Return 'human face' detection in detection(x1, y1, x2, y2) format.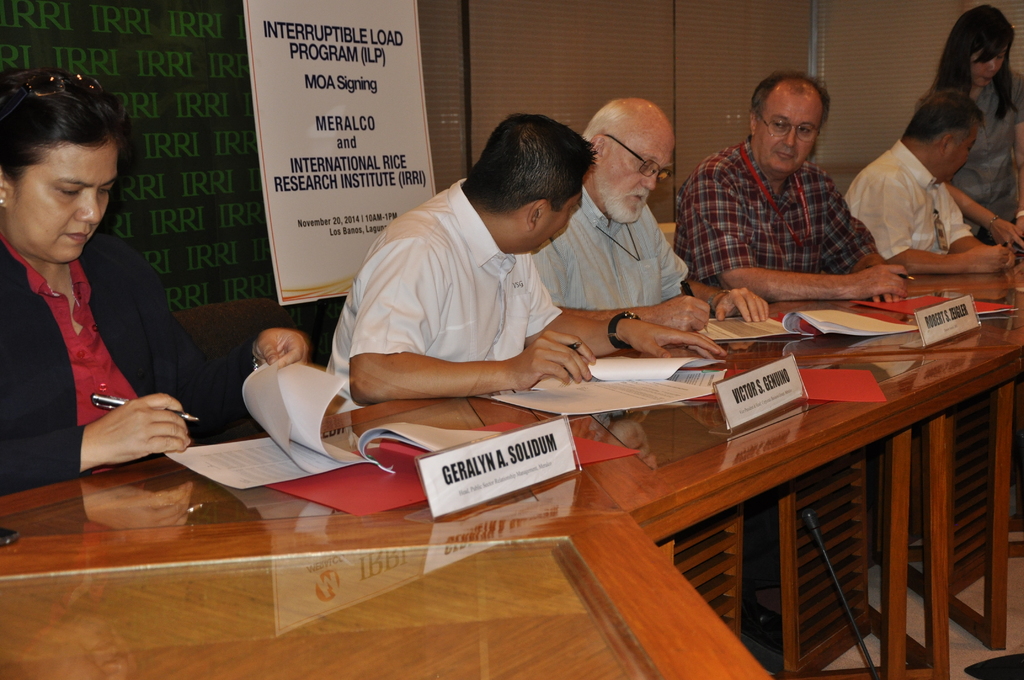
detection(8, 140, 111, 260).
